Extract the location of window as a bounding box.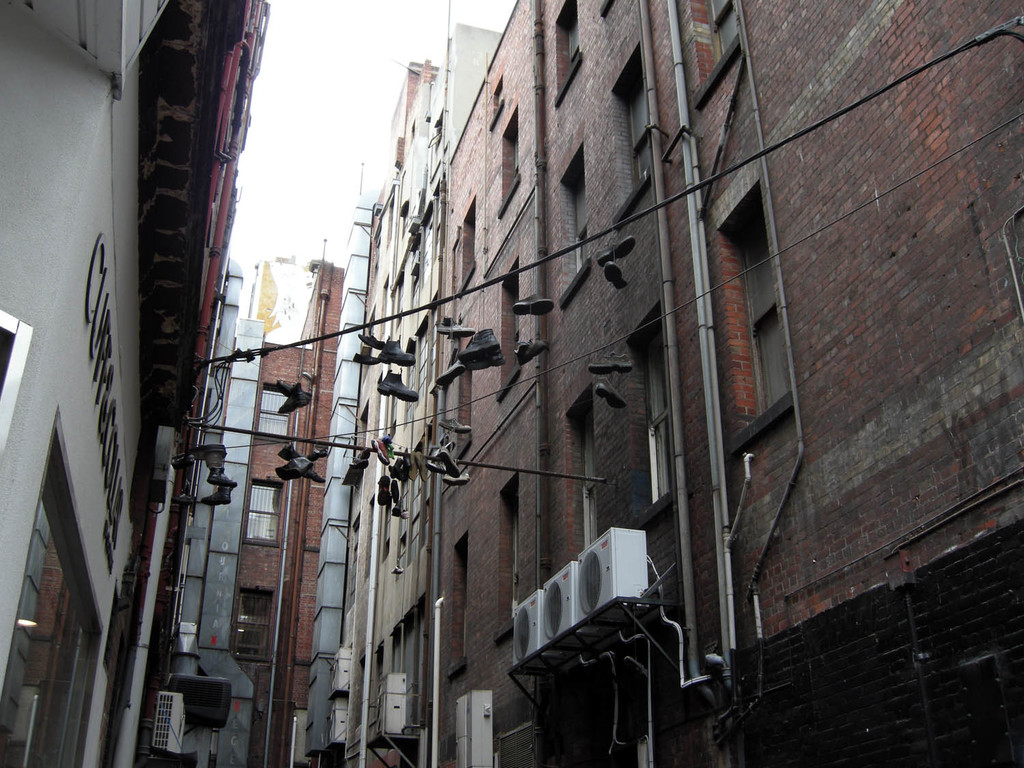
detection(626, 302, 667, 524).
